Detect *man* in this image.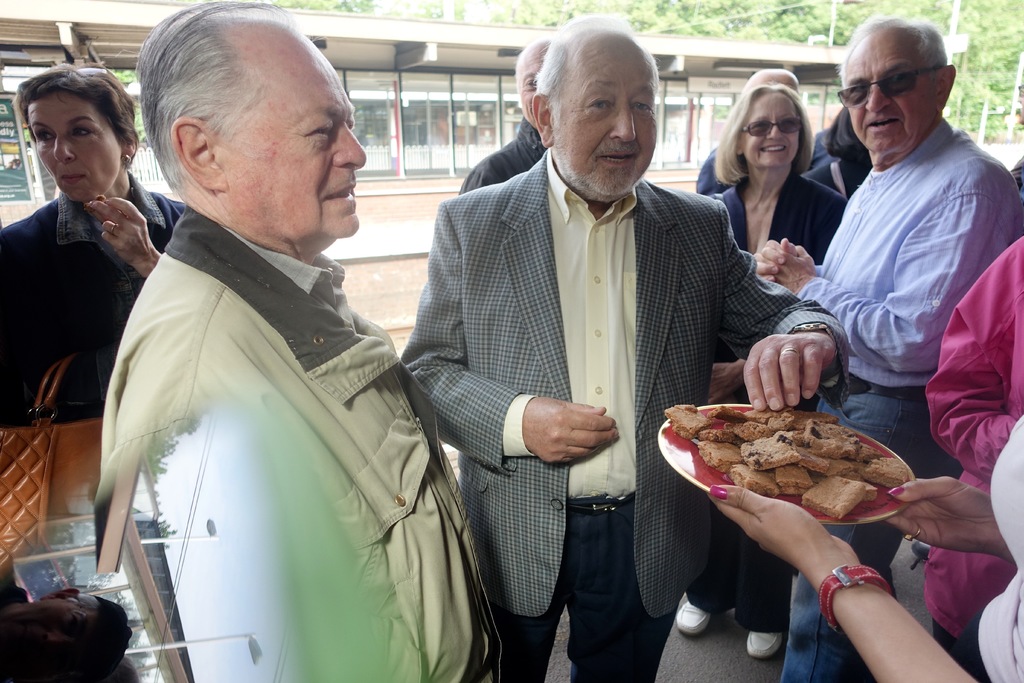
Detection: {"left": 400, "top": 15, "right": 847, "bottom": 682}.
